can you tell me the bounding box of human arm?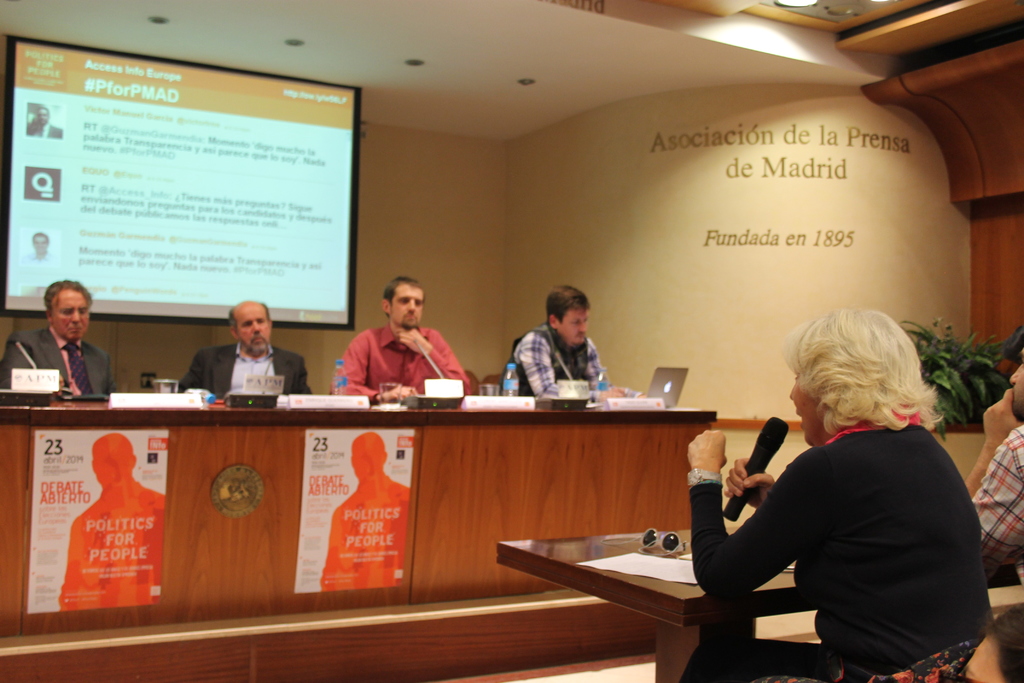
bbox=[527, 333, 552, 396].
